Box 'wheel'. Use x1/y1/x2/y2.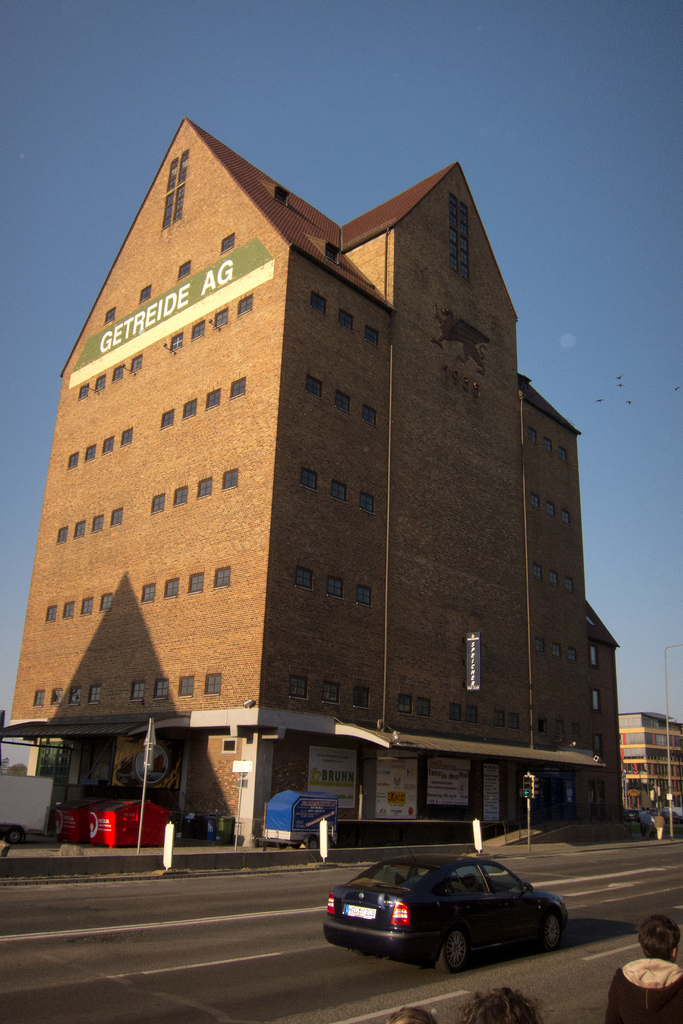
546/917/563/945.
